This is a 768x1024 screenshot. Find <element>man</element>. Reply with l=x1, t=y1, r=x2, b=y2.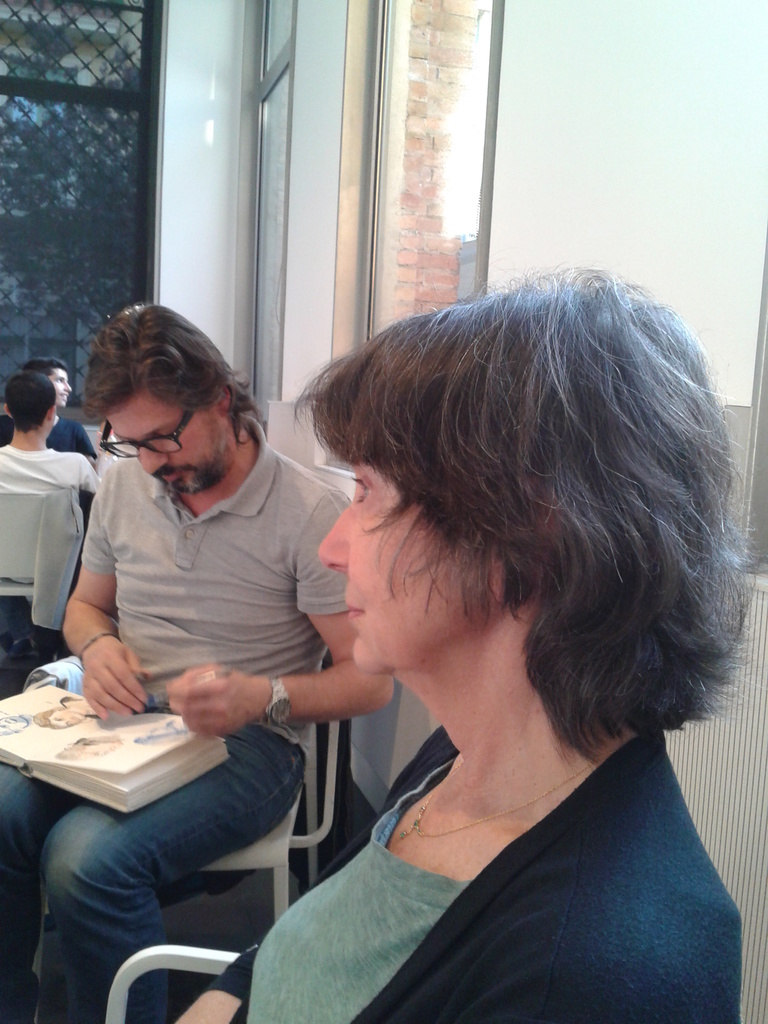
l=34, t=305, r=482, b=979.
